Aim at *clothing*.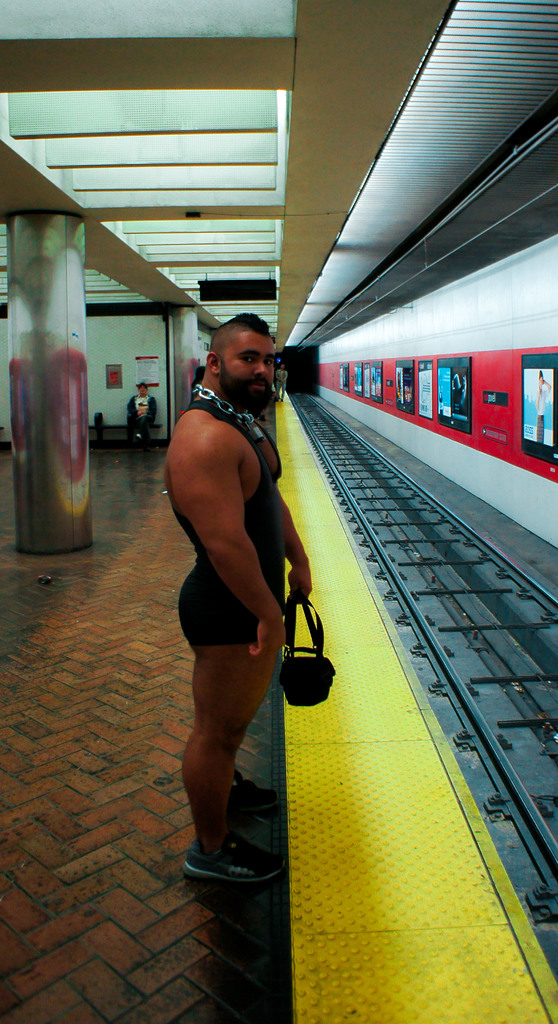
Aimed at bbox=[125, 392, 160, 438].
